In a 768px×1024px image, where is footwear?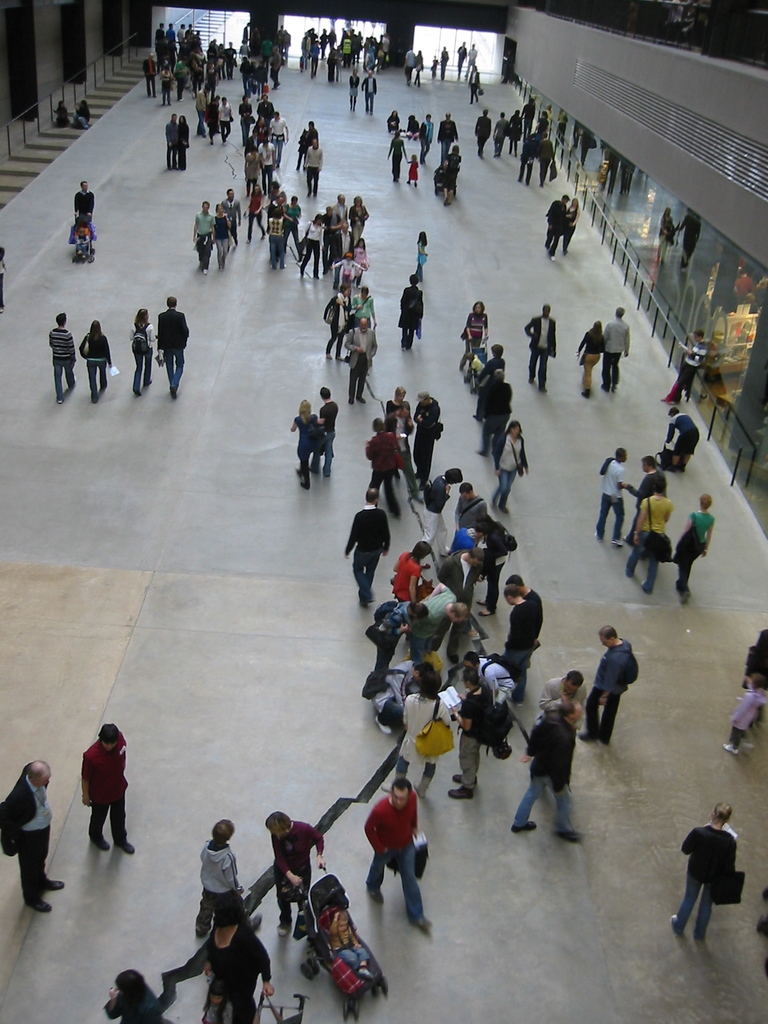
(left=500, top=508, right=511, bottom=513).
